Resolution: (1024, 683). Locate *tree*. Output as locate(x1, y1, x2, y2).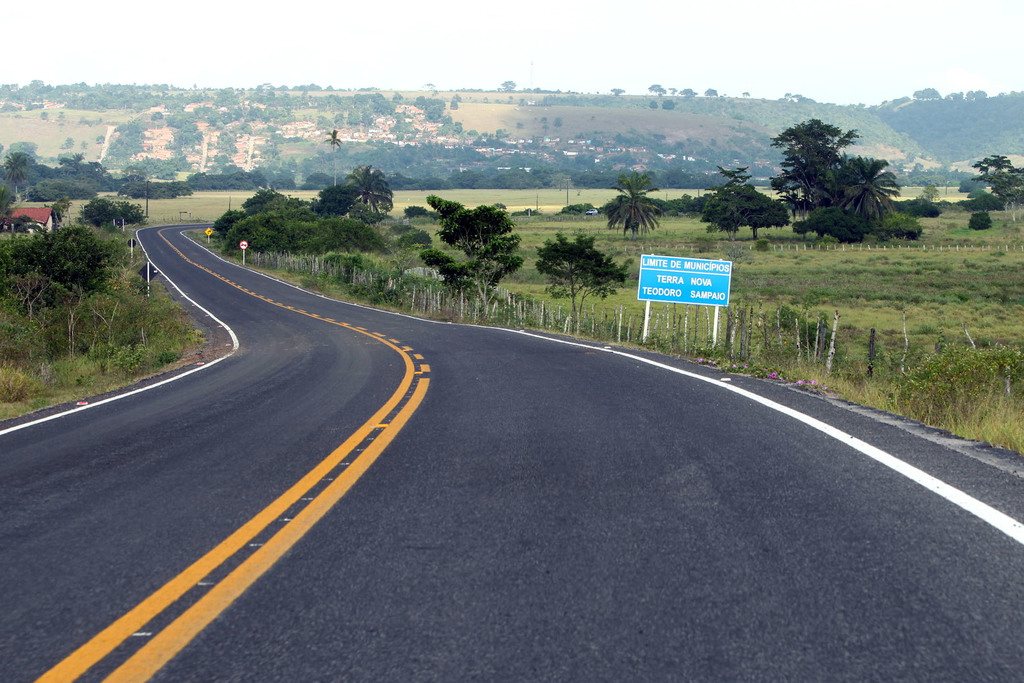
locate(772, 100, 898, 231).
